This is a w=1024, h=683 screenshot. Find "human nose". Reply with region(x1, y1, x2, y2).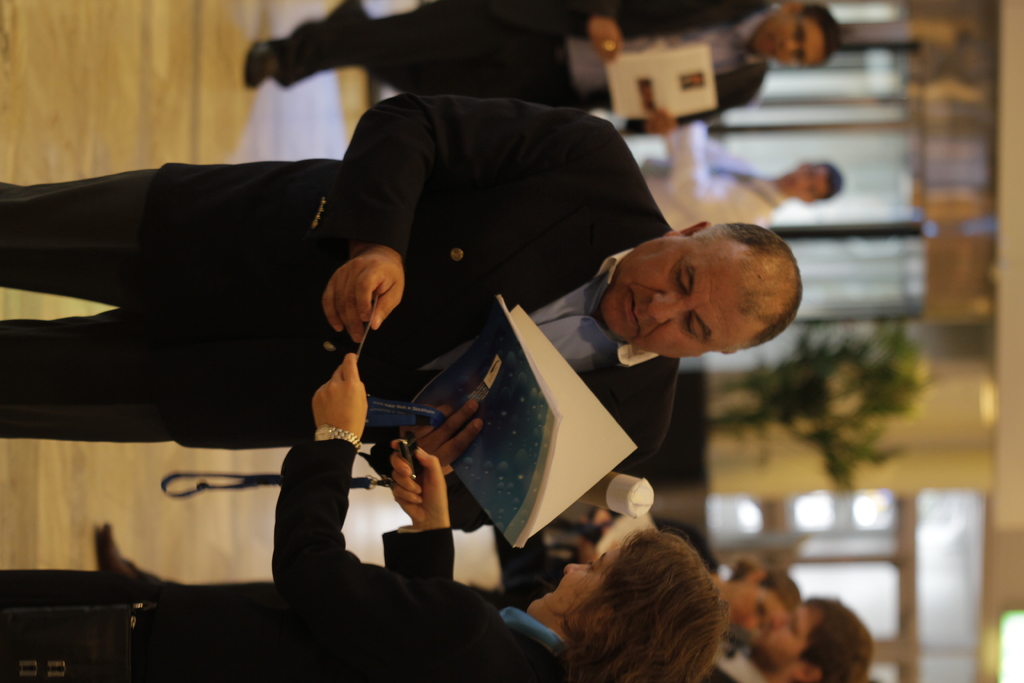
region(648, 295, 687, 325).
